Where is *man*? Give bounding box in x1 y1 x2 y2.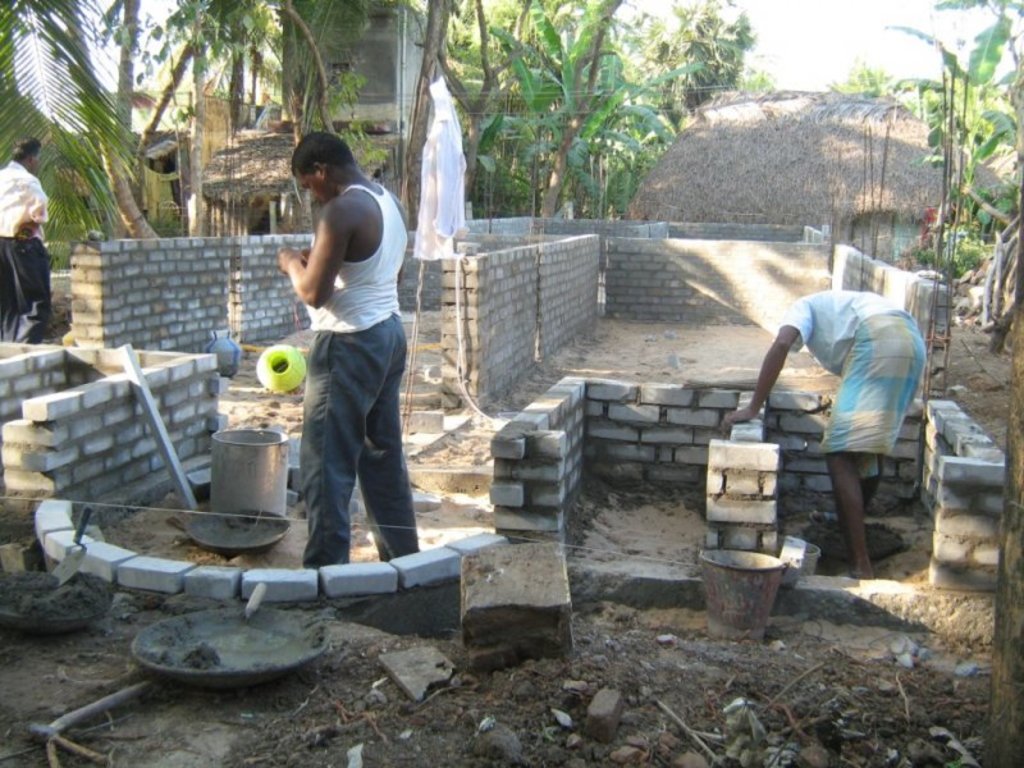
722 289 925 580.
